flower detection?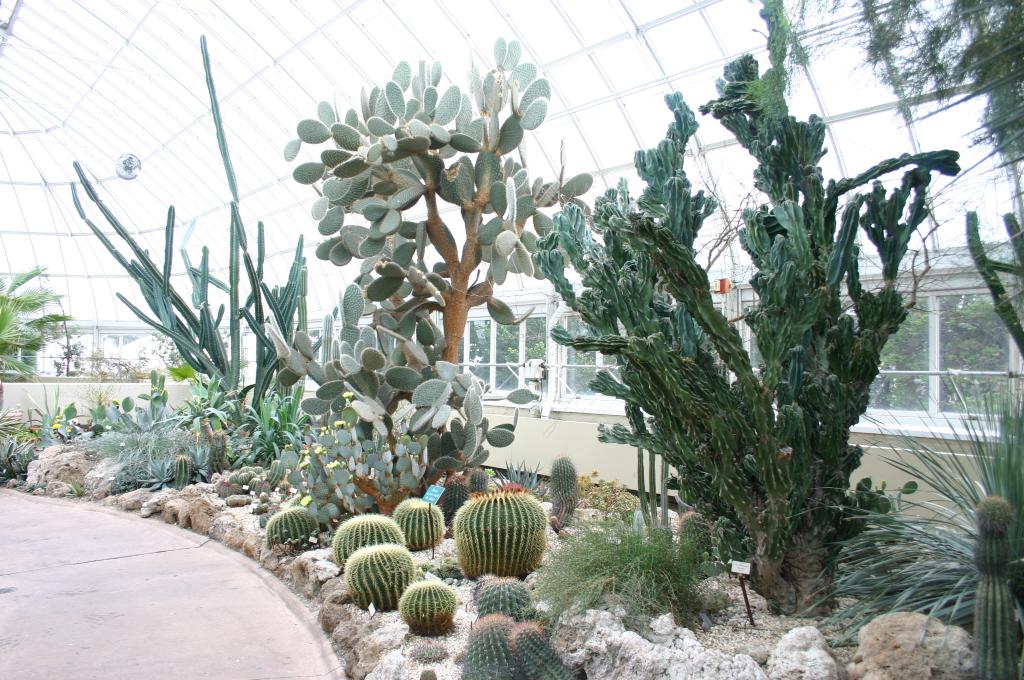
crop(300, 495, 312, 506)
